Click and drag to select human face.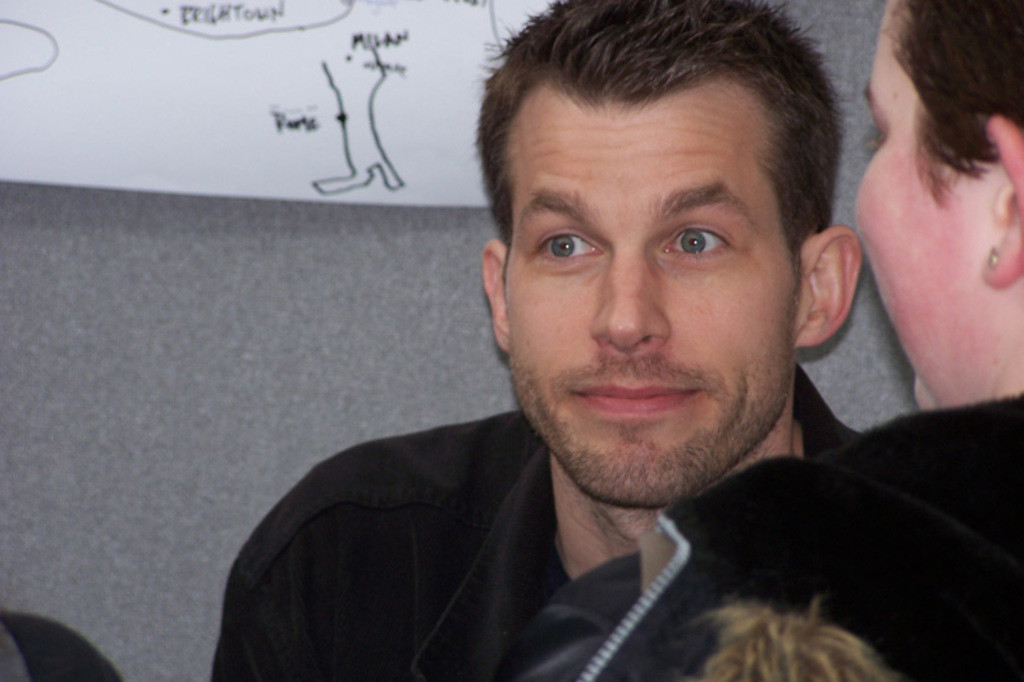
Selection: select_region(852, 0, 989, 404).
